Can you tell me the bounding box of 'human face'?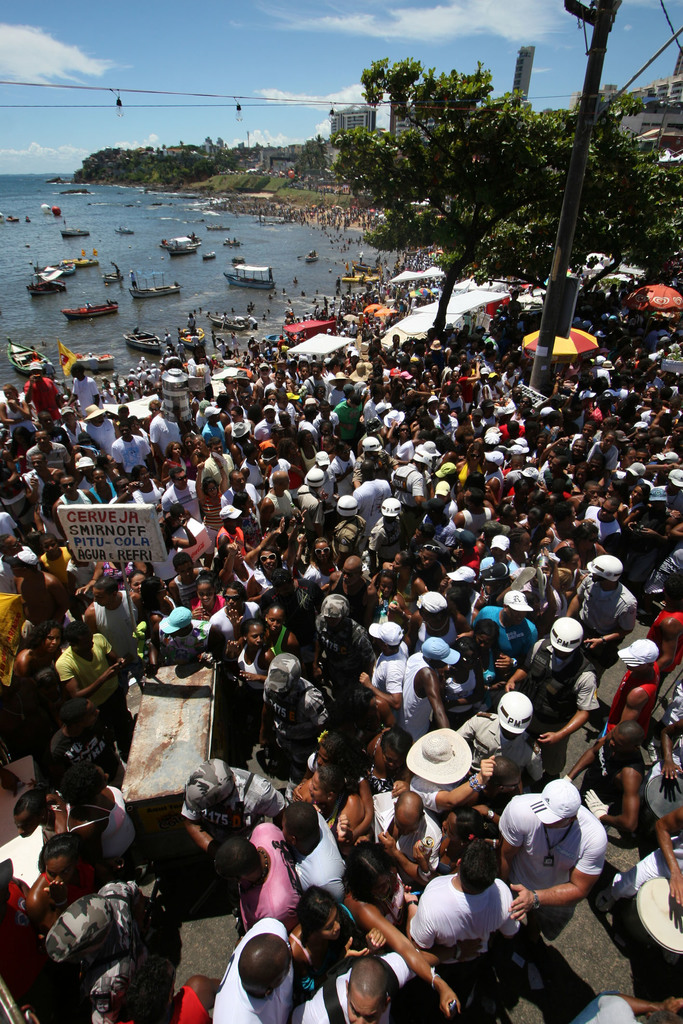
x1=431 y1=493 x2=450 y2=503.
